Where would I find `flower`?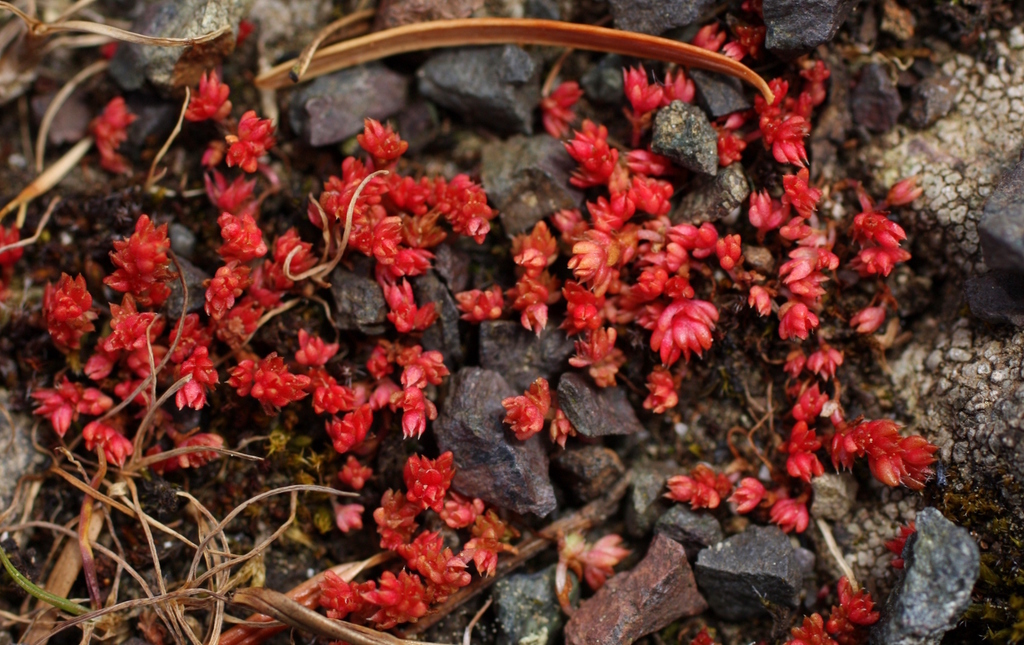
At 656, 285, 728, 370.
